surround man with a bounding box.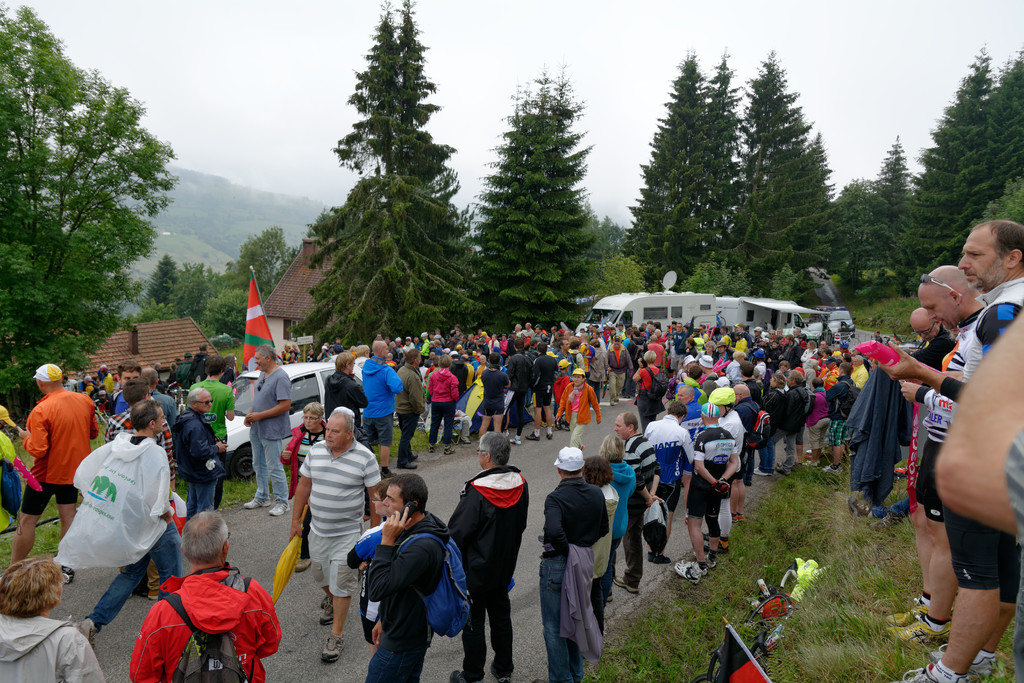
127/511/280/682.
